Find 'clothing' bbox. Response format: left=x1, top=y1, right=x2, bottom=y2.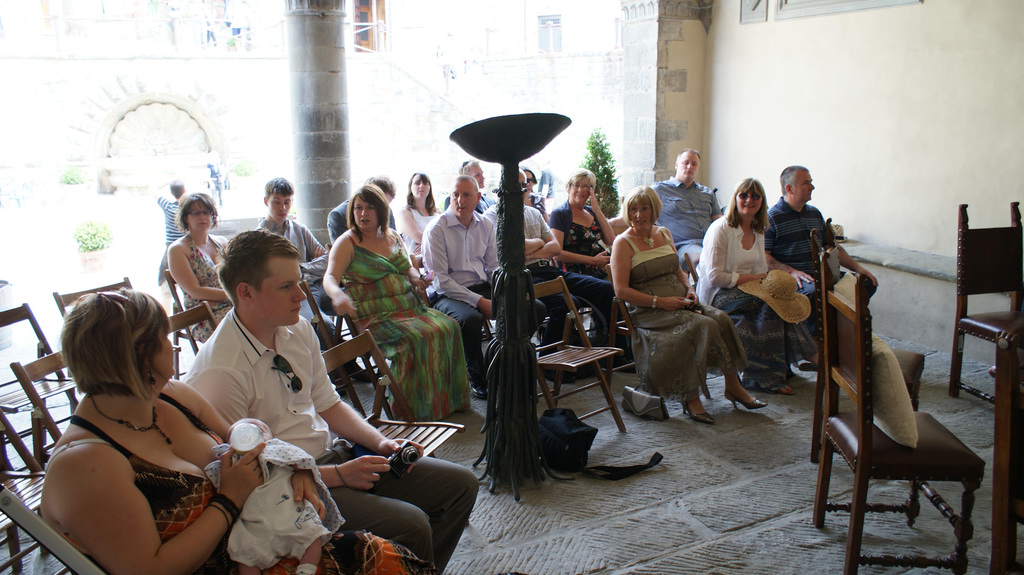
left=764, top=191, right=838, bottom=371.
